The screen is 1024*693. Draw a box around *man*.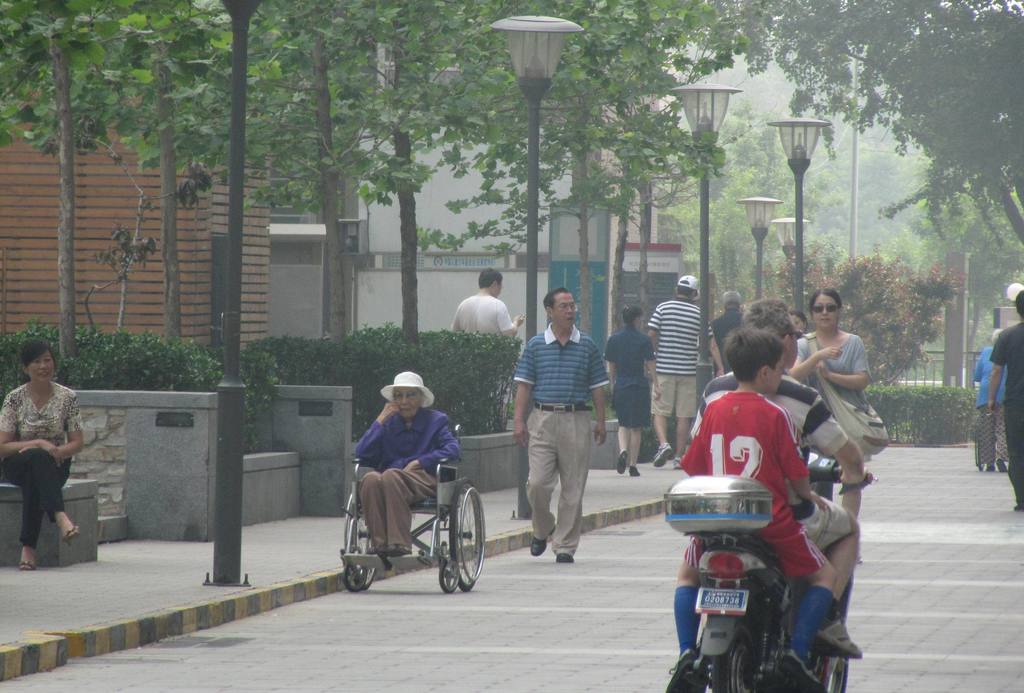
region(353, 371, 463, 556).
